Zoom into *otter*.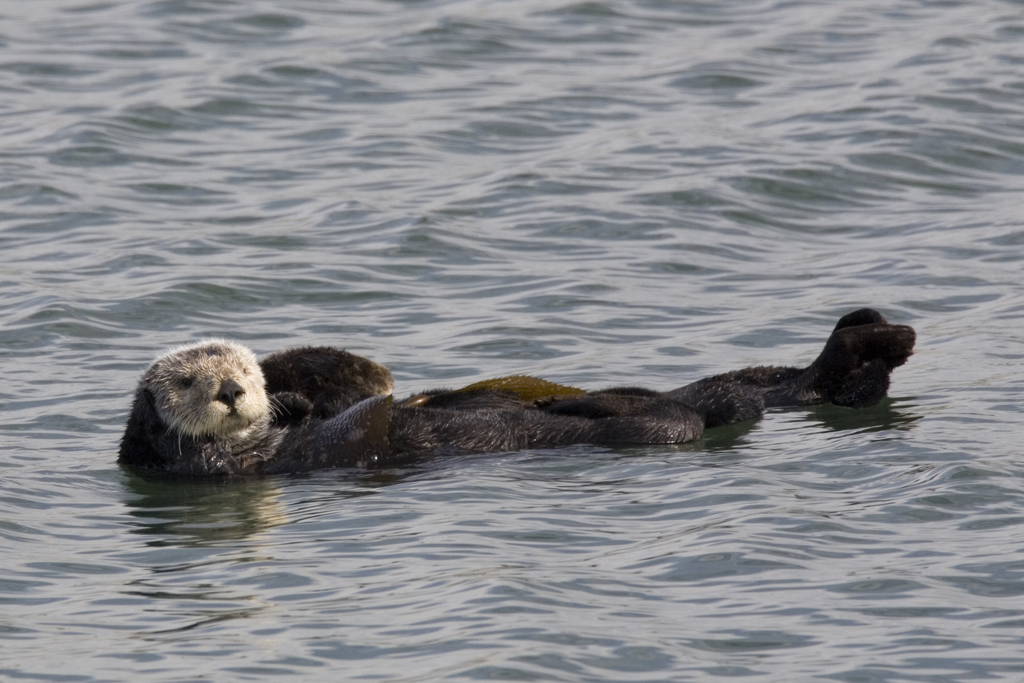
Zoom target: 123,302,918,489.
